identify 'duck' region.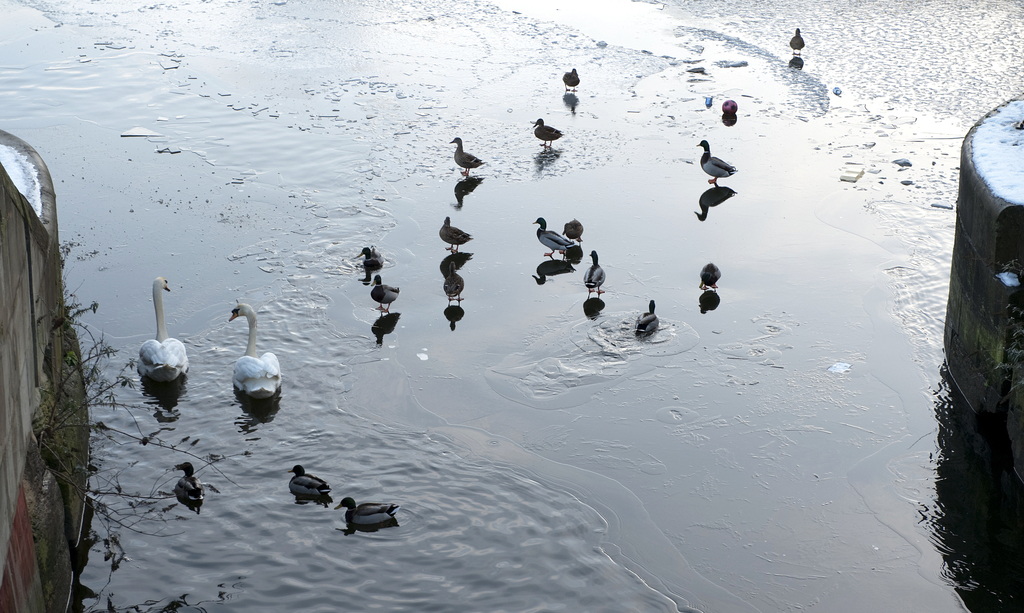
Region: rect(175, 459, 206, 518).
